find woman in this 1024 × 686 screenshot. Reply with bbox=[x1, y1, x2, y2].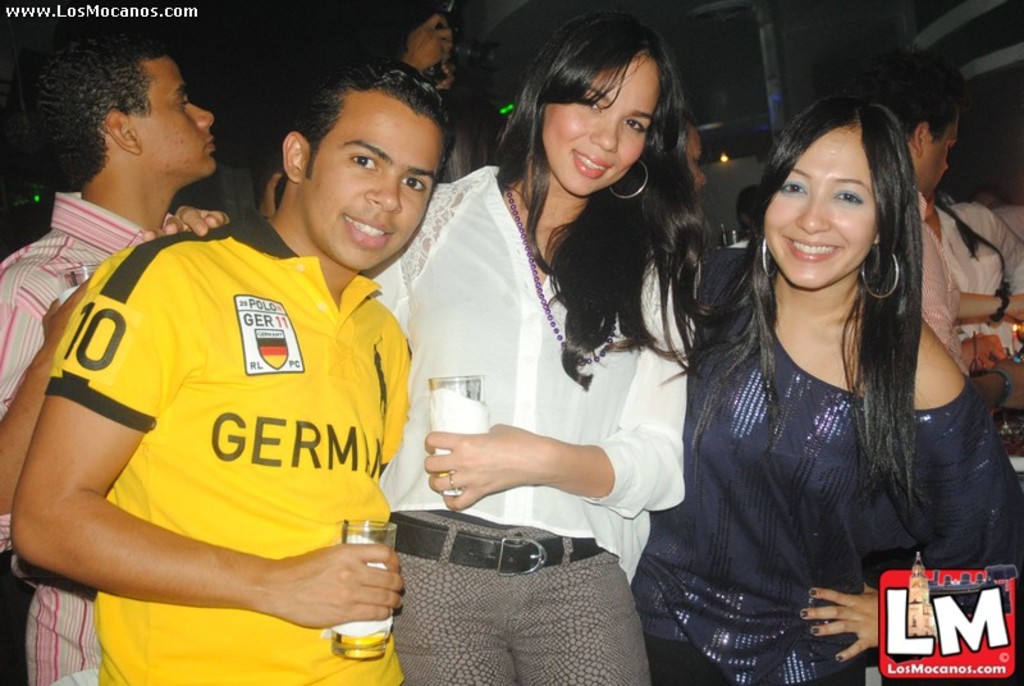
bbox=[177, 17, 690, 685].
